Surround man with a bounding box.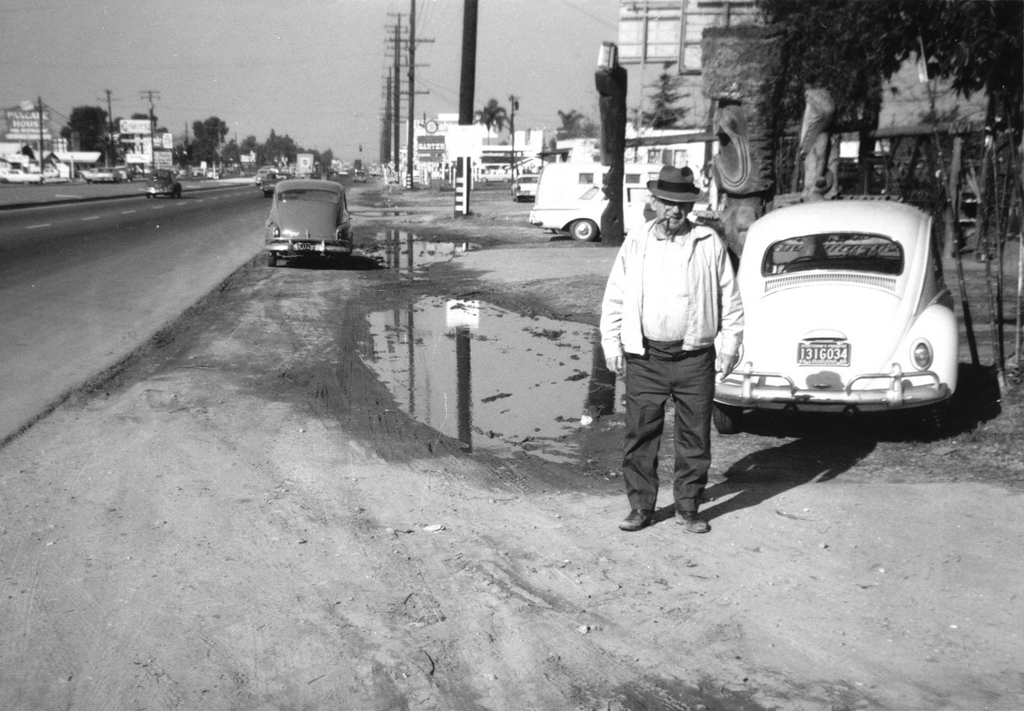
bbox=[613, 163, 746, 545].
